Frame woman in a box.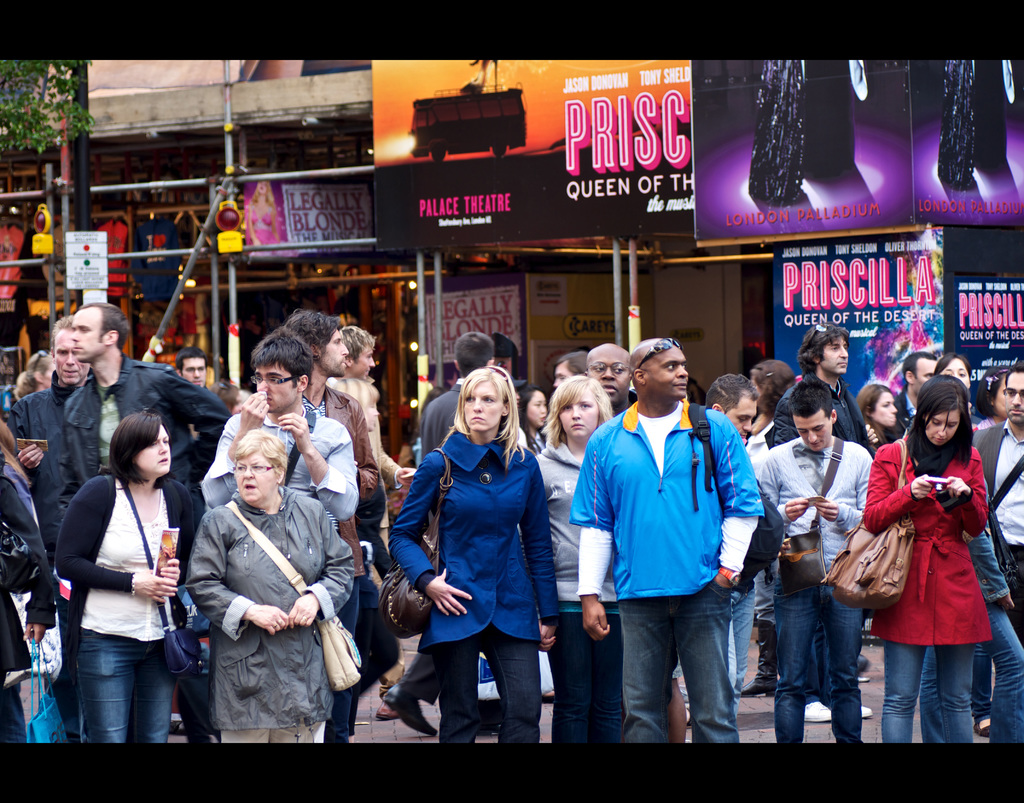
[left=183, top=420, right=353, bottom=745].
